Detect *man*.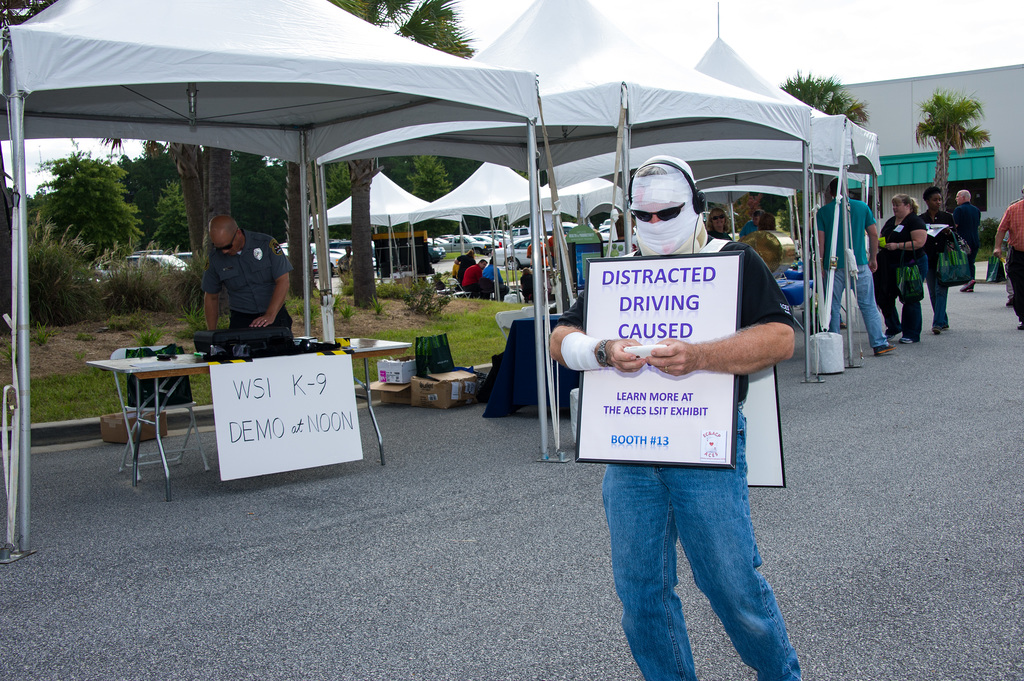
Detected at <region>954, 186, 980, 292</region>.
